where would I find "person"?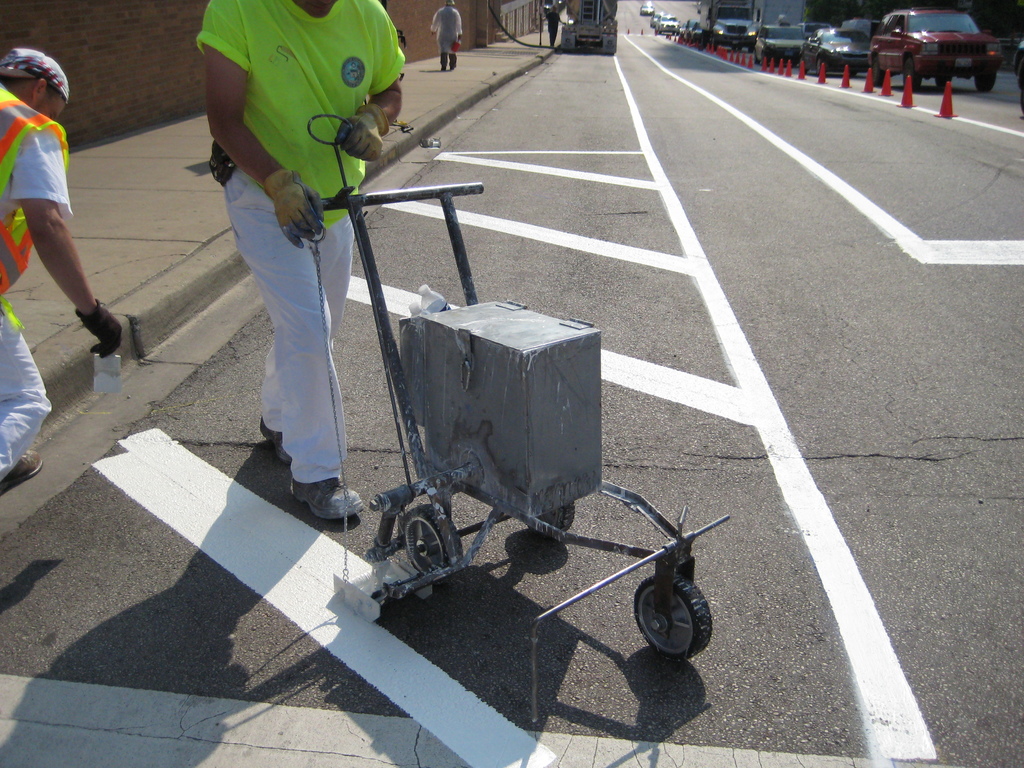
At rect(541, 3, 564, 52).
